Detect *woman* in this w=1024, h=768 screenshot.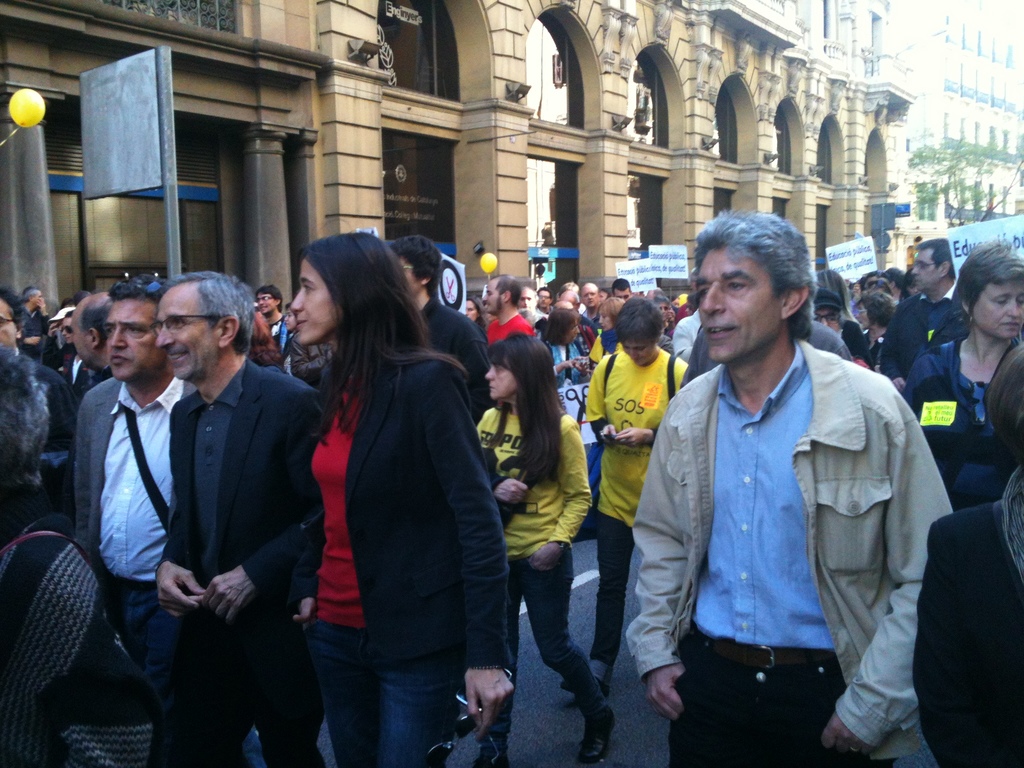
Detection: left=852, top=294, right=897, bottom=363.
